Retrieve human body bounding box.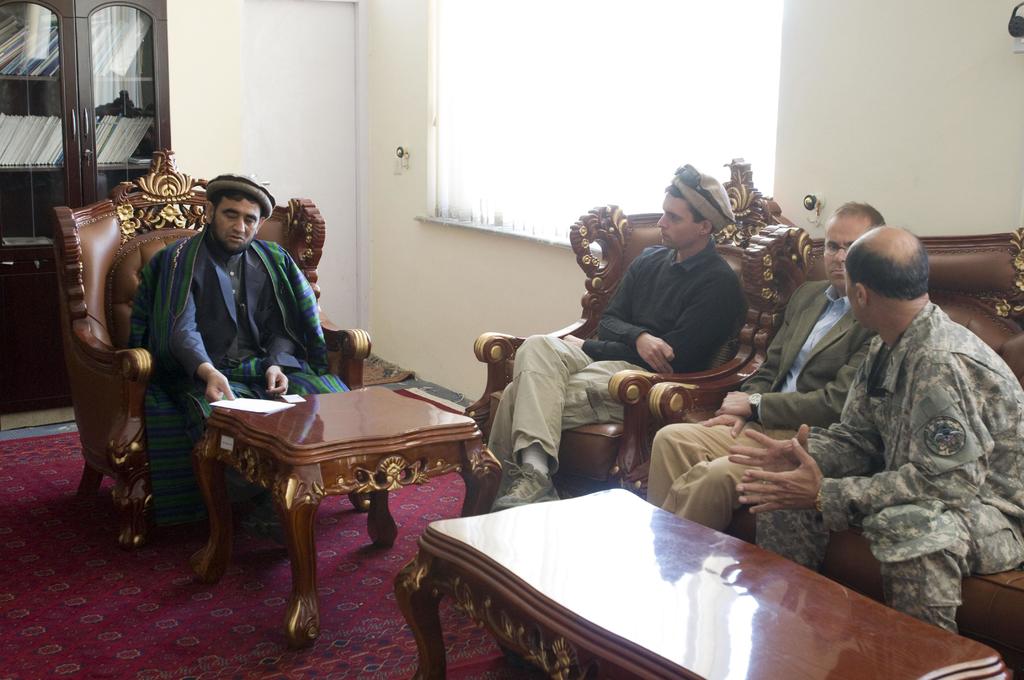
Bounding box: select_region(139, 166, 358, 545).
